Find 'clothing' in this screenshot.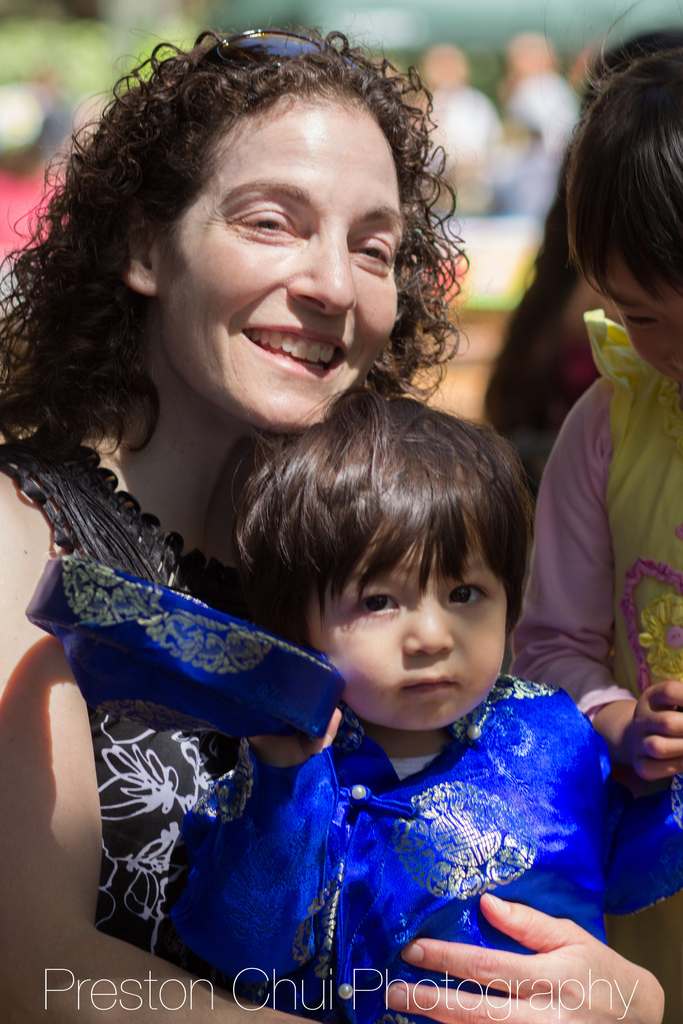
The bounding box for 'clothing' is box=[488, 302, 682, 719].
